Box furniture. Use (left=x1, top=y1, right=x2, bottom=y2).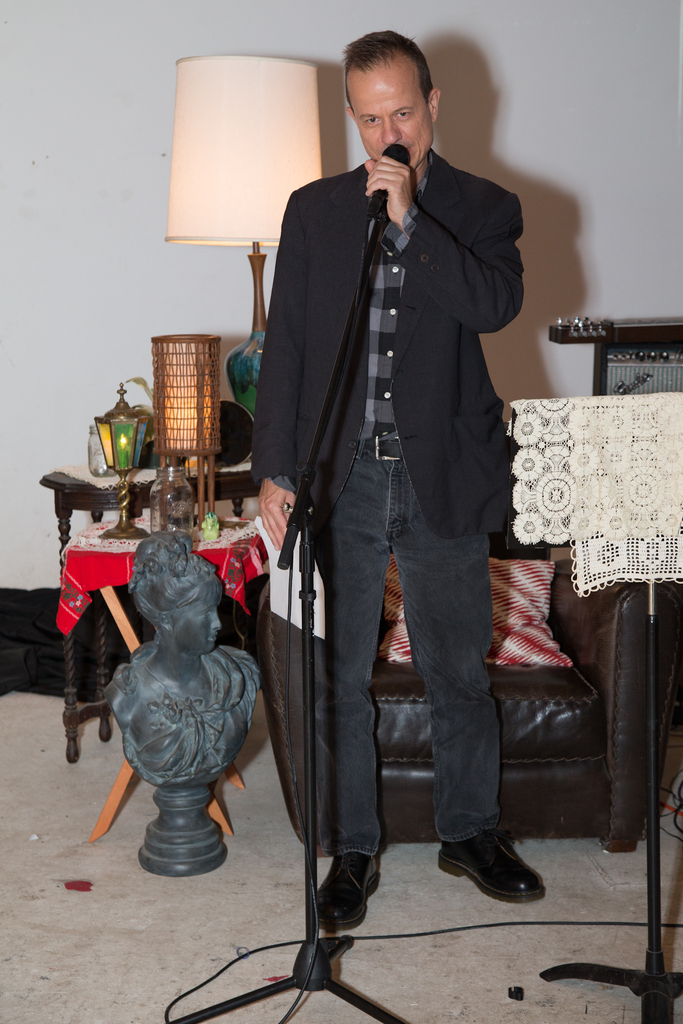
(left=256, top=442, right=674, bottom=844).
